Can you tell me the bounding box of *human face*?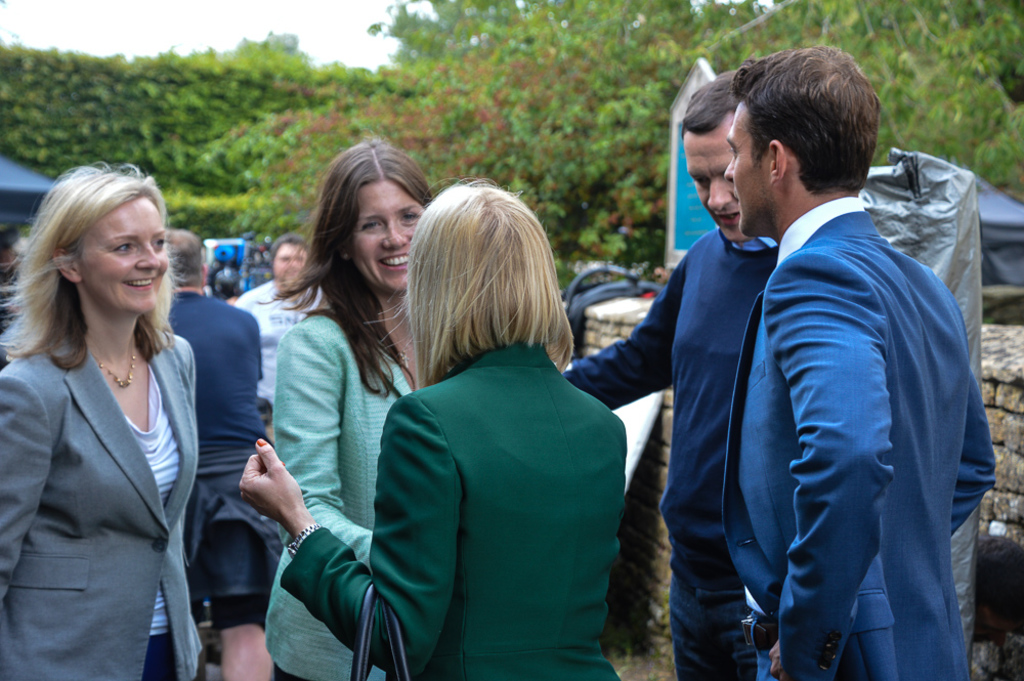
select_region(354, 170, 424, 293).
